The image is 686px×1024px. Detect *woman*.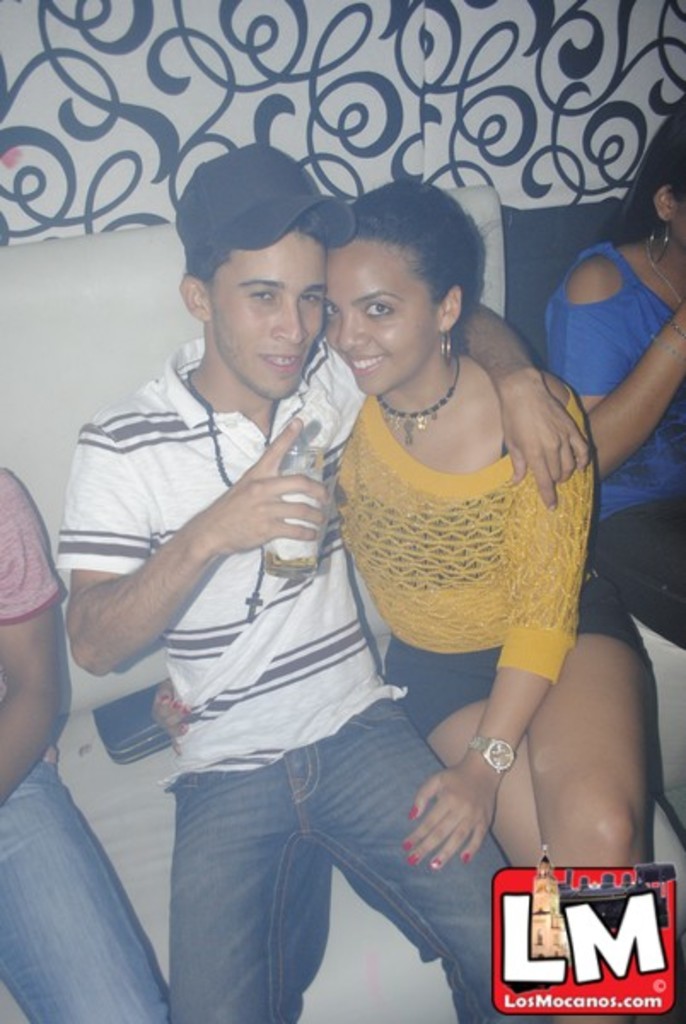
Detection: bbox=[534, 82, 684, 645].
